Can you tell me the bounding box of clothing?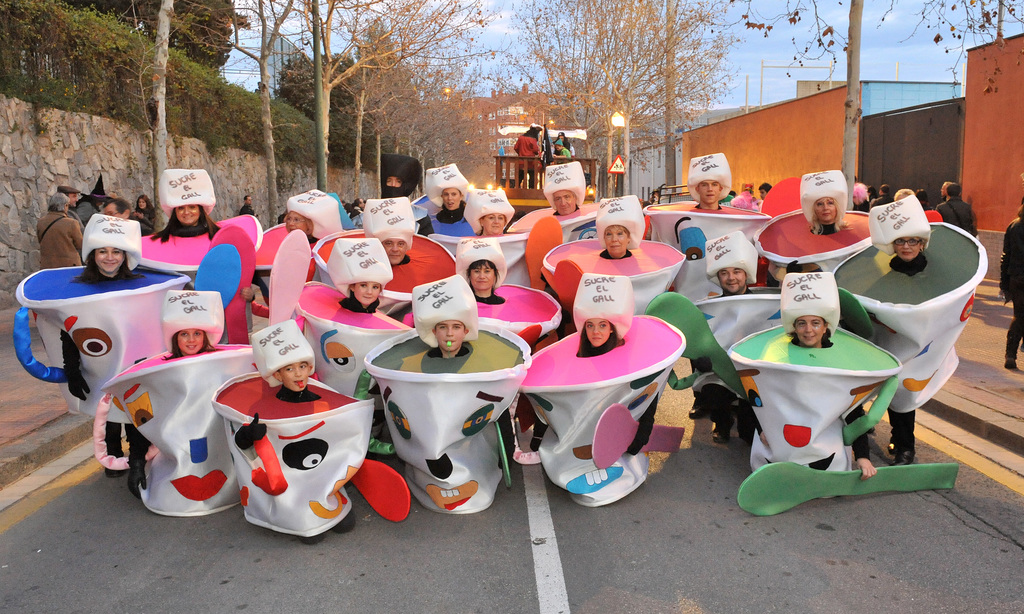
Rect(550, 231, 696, 309).
